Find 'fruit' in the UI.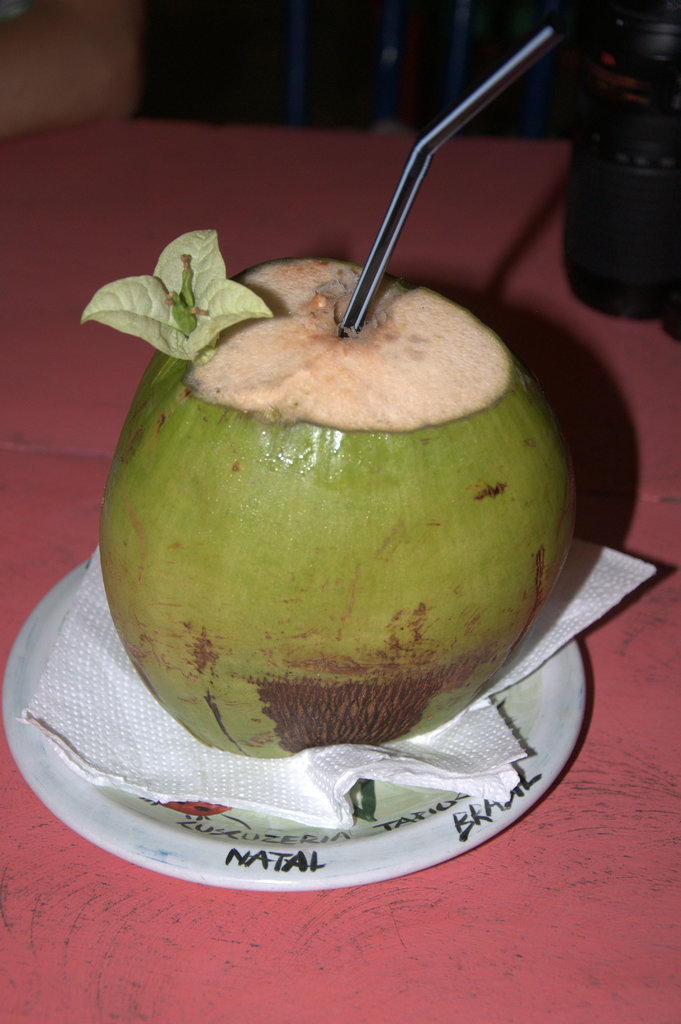
UI element at [94,257,580,758].
